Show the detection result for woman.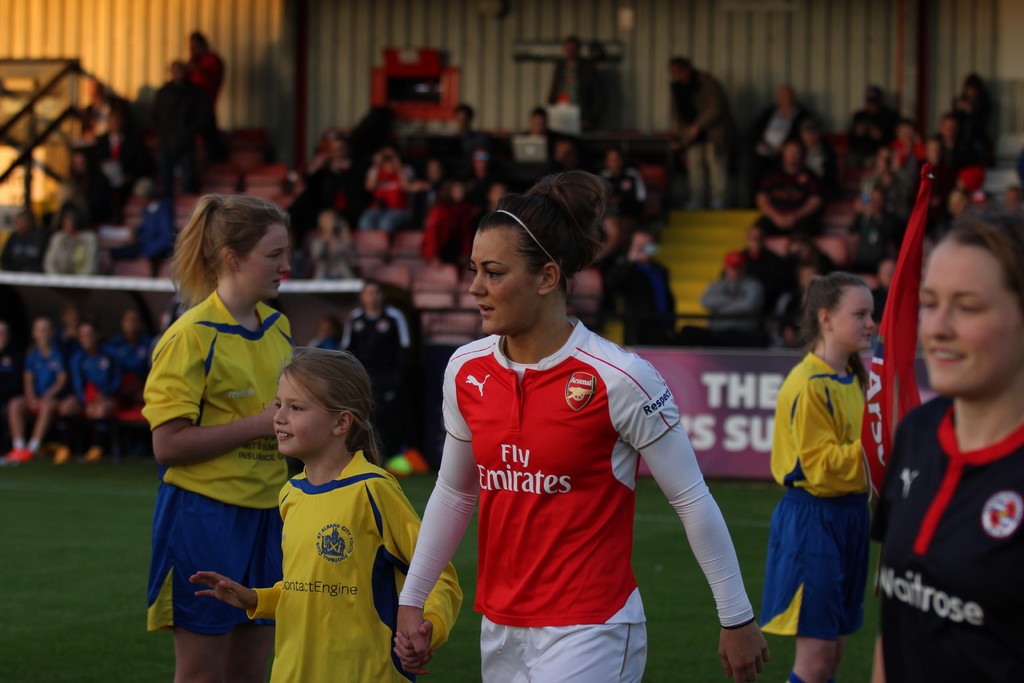
x1=392 y1=169 x2=766 y2=682.
